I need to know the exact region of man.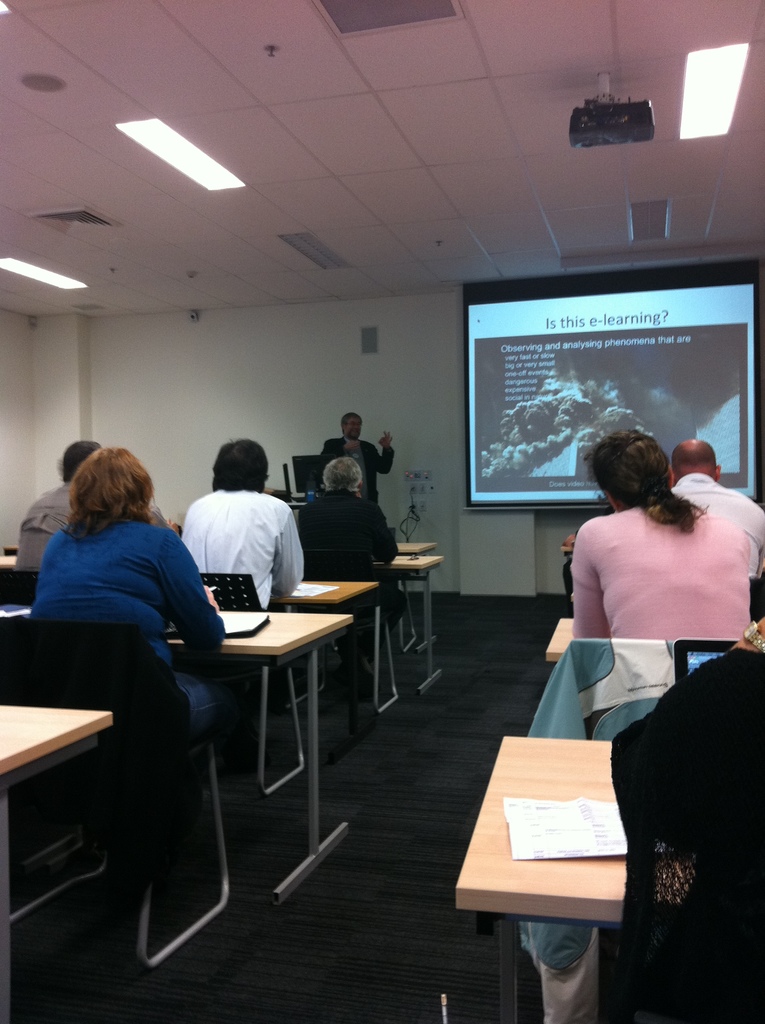
Region: bbox=(314, 406, 405, 505).
